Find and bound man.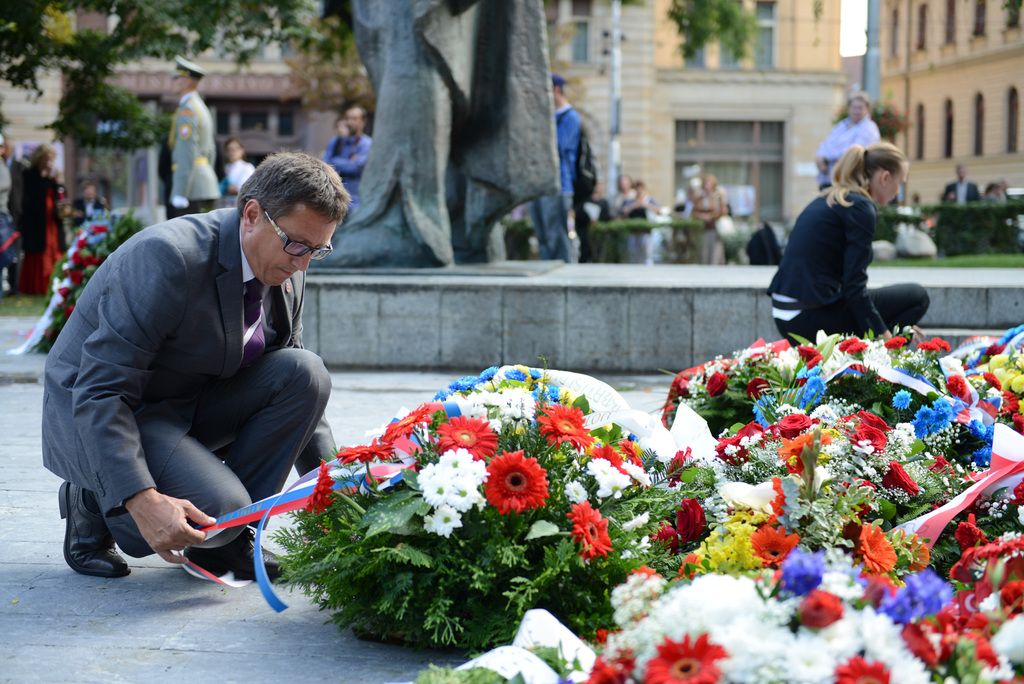
Bound: box(50, 134, 354, 619).
